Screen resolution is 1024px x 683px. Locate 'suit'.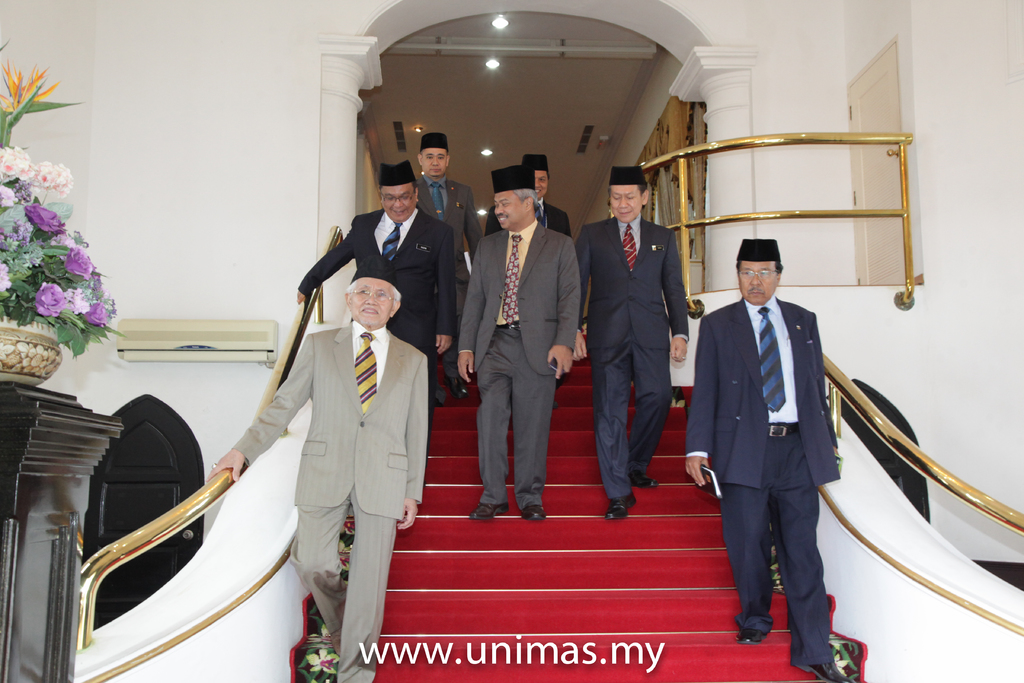
<box>230,318,430,682</box>.
